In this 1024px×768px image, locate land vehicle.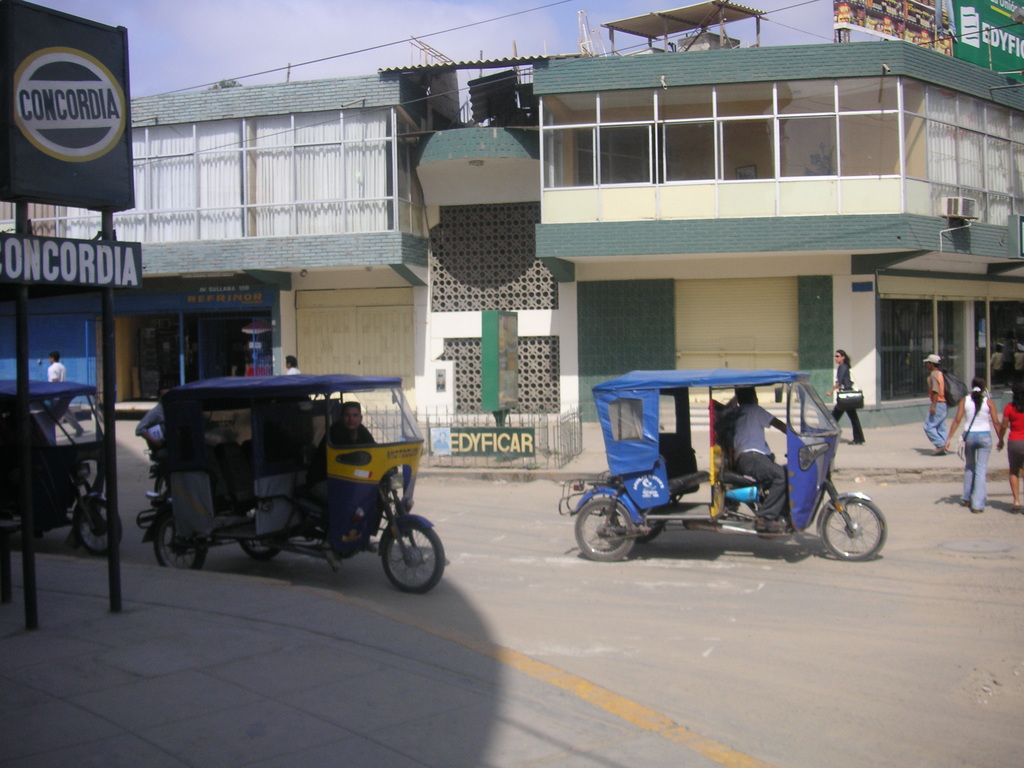
Bounding box: [left=136, top=359, right=440, bottom=593].
